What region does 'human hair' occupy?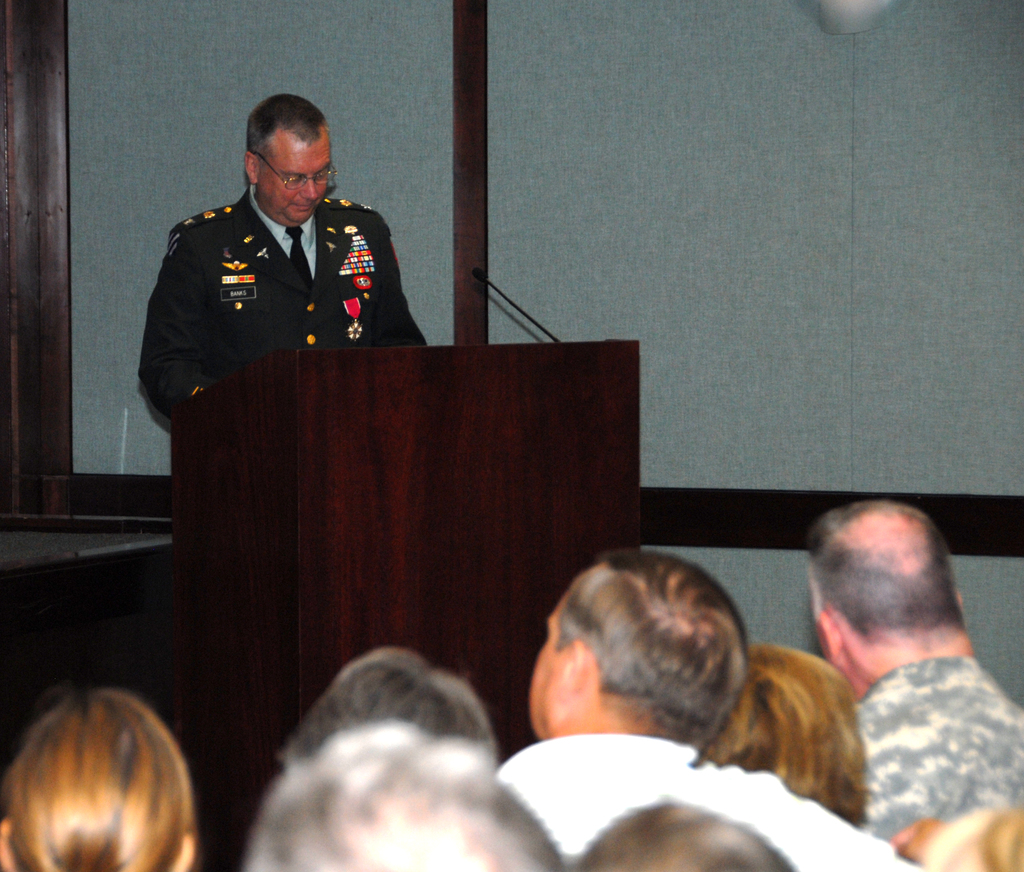
[left=244, top=724, right=567, bottom=871].
